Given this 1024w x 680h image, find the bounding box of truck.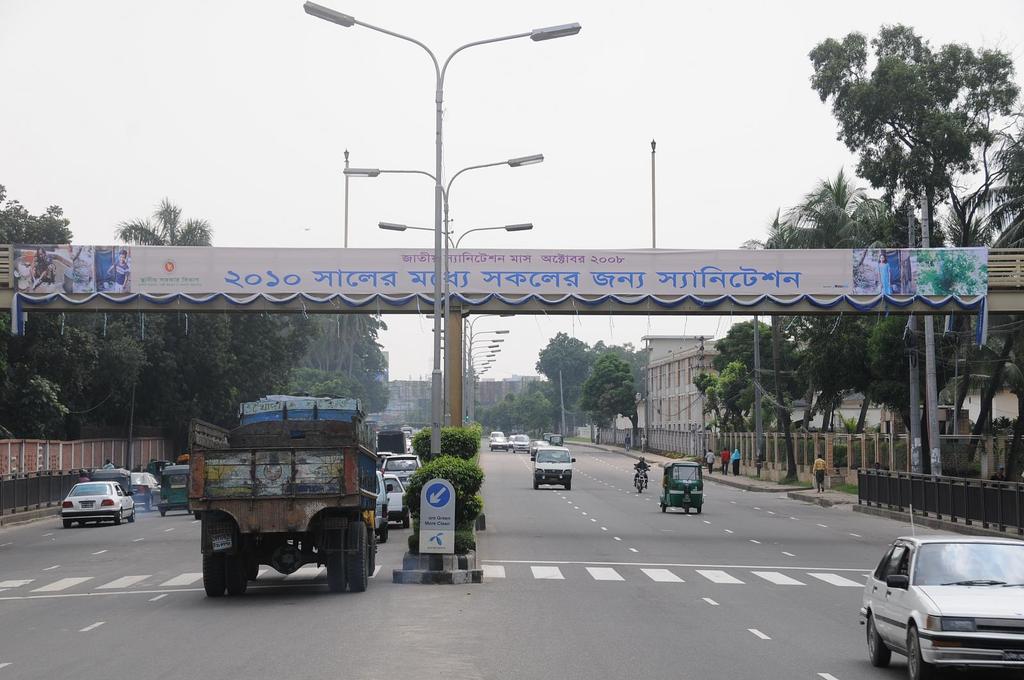
<region>167, 390, 394, 604</region>.
